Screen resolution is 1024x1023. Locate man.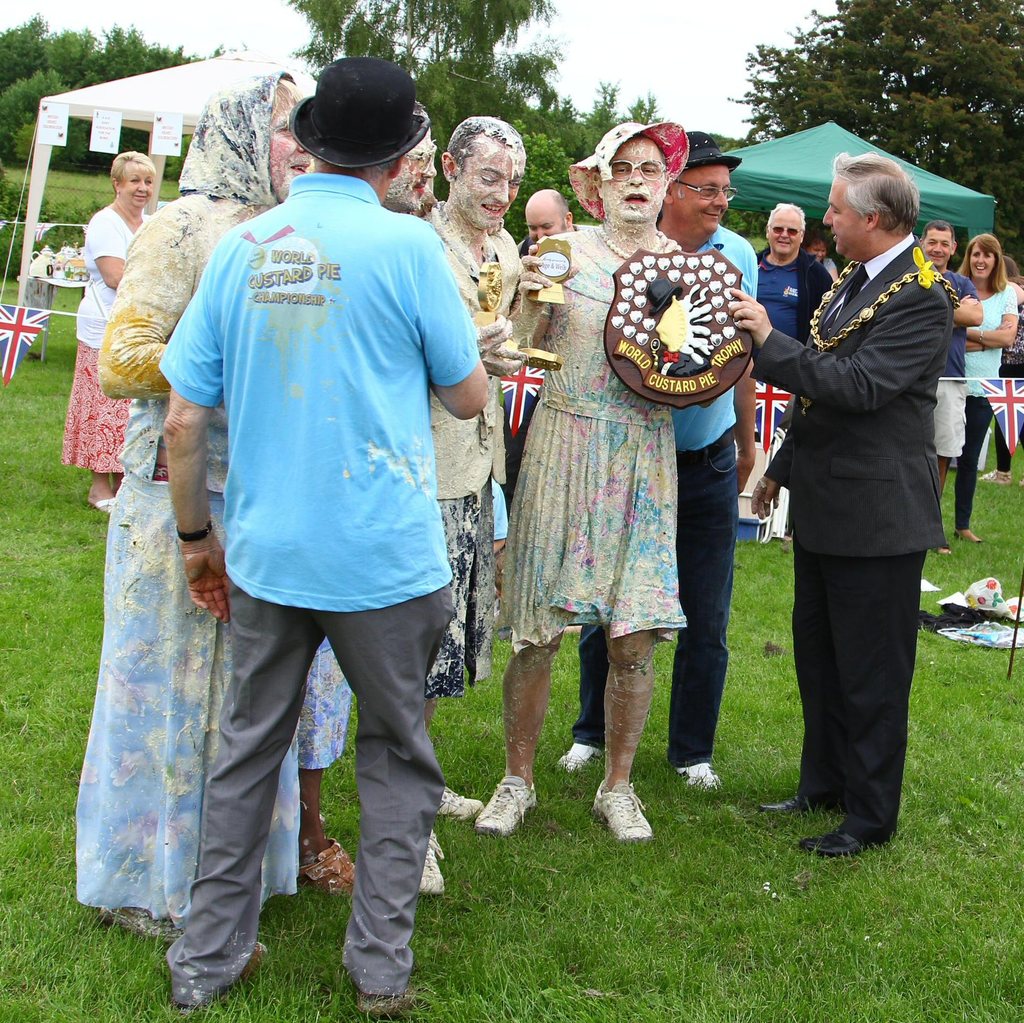
730 154 957 863.
